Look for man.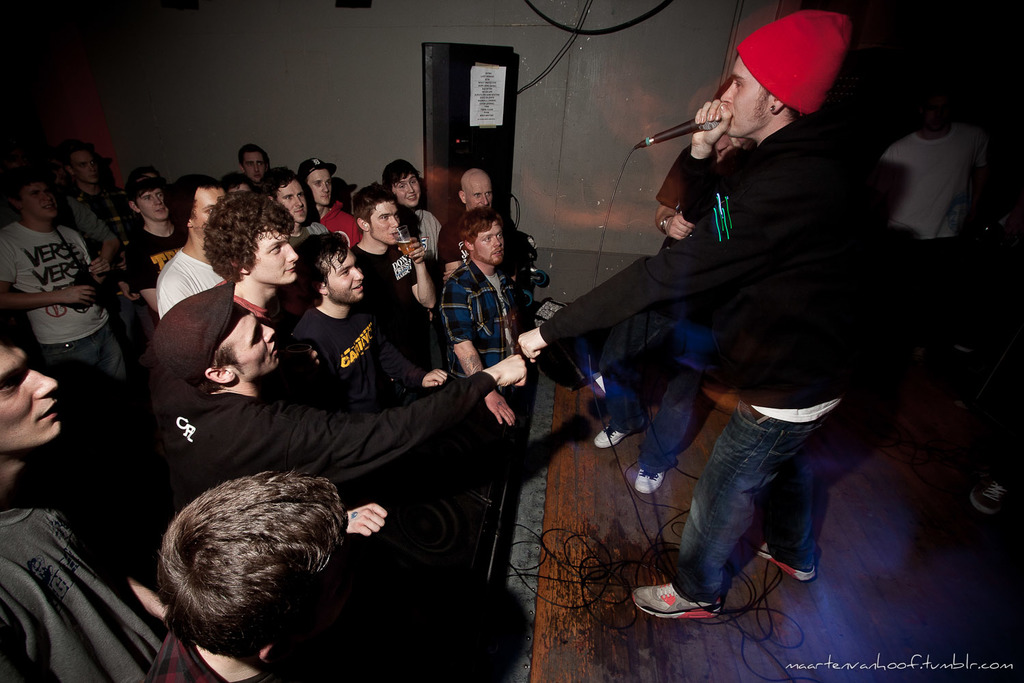
Found: bbox=[150, 173, 230, 338].
